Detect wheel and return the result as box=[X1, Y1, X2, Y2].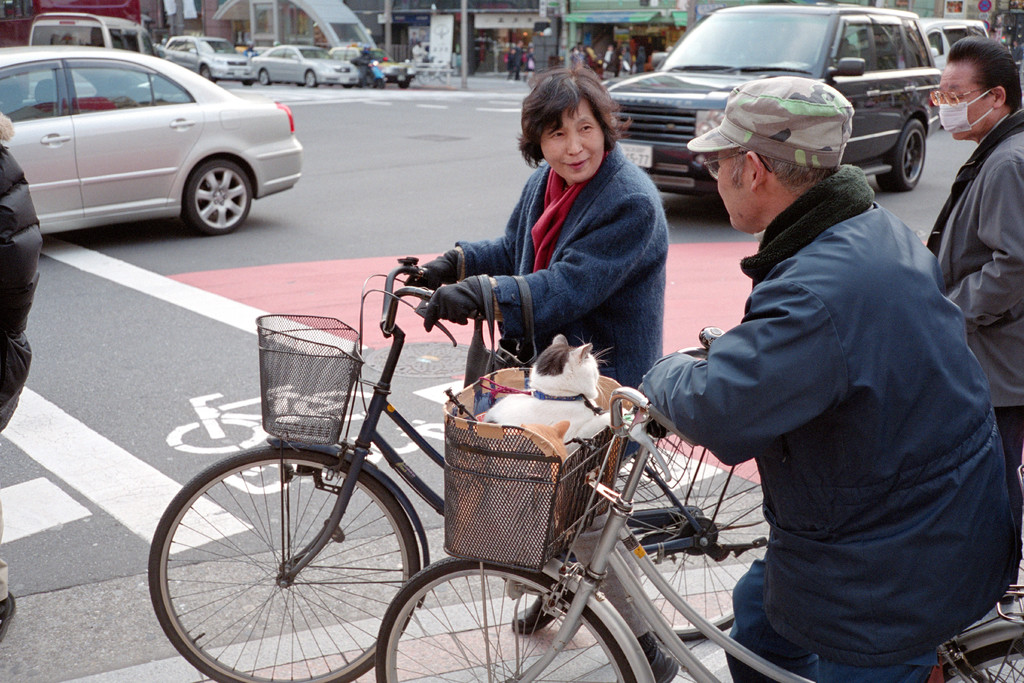
box=[341, 84, 352, 88].
